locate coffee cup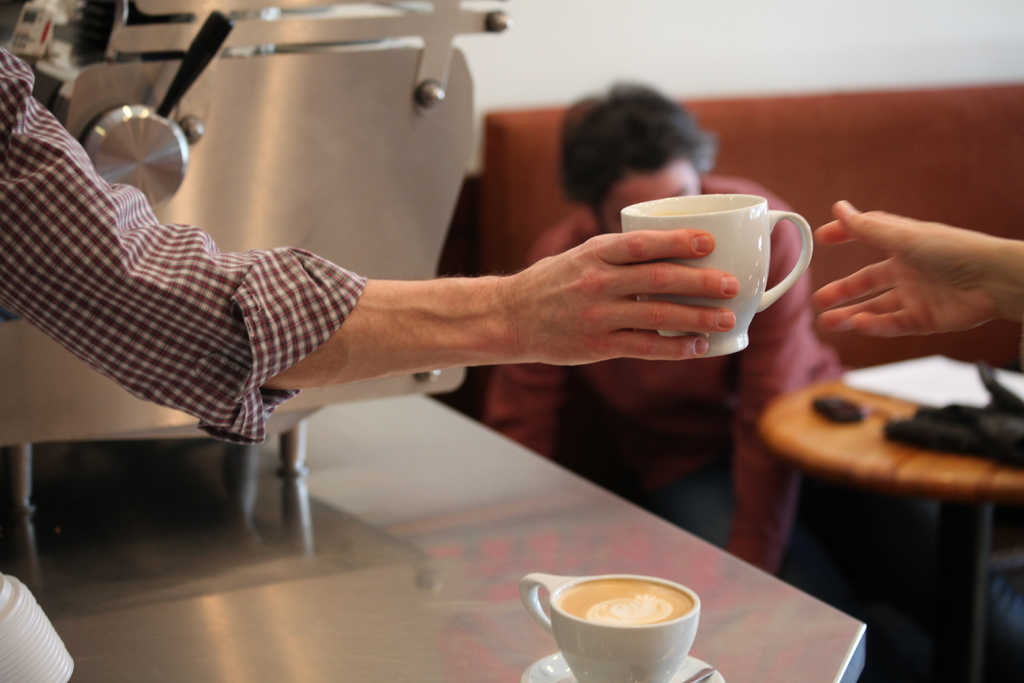
BBox(616, 193, 815, 359)
